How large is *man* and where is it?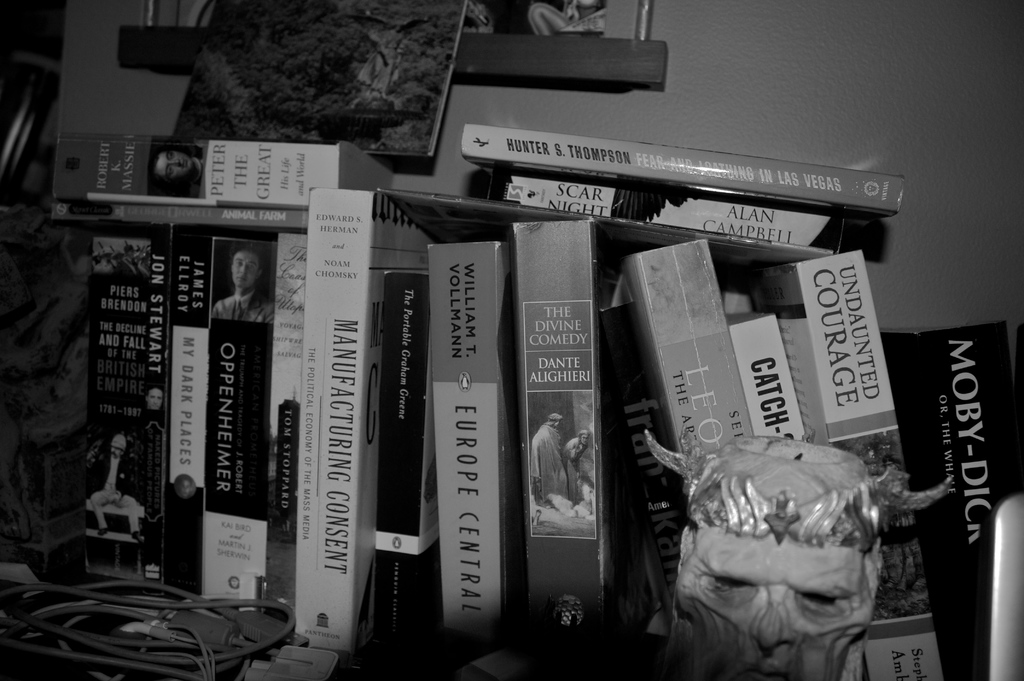
Bounding box: 146,383,166,412.
